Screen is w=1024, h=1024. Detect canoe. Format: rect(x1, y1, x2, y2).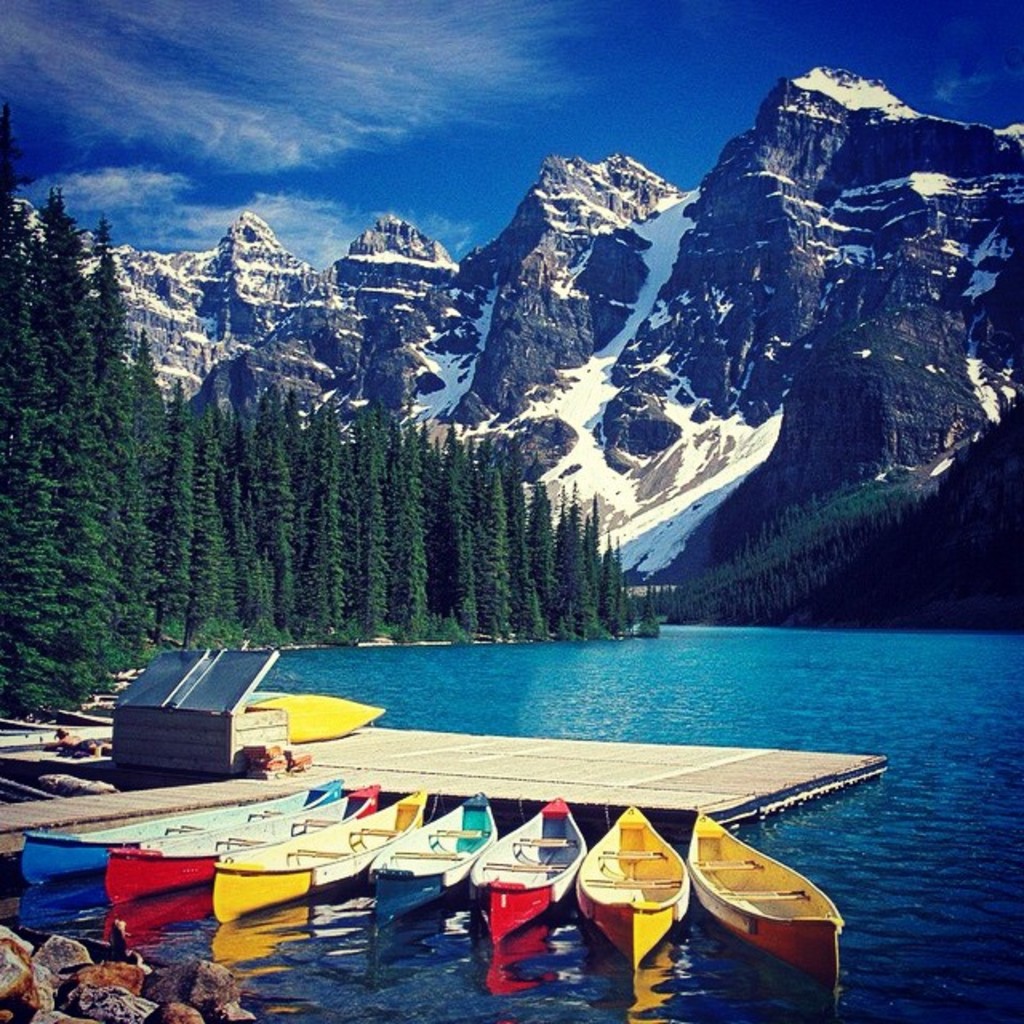
rect(16, 779, 341, 883).
